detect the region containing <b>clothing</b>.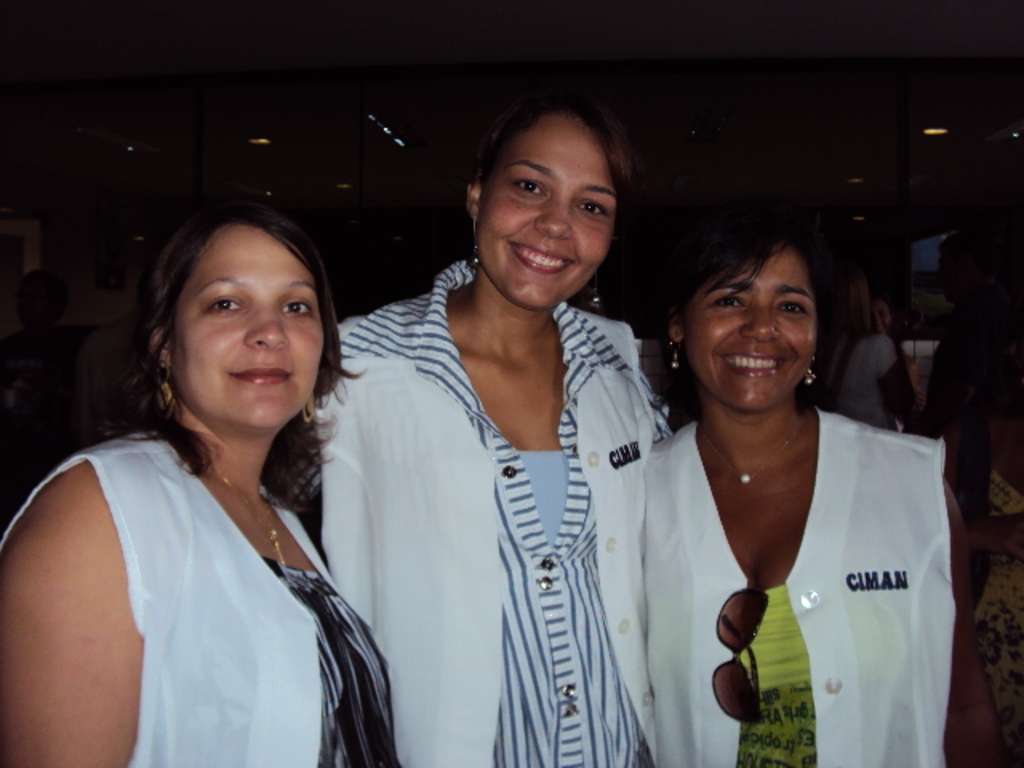
pyautogui.locateOnScreen(2, 198, 406, 765).
